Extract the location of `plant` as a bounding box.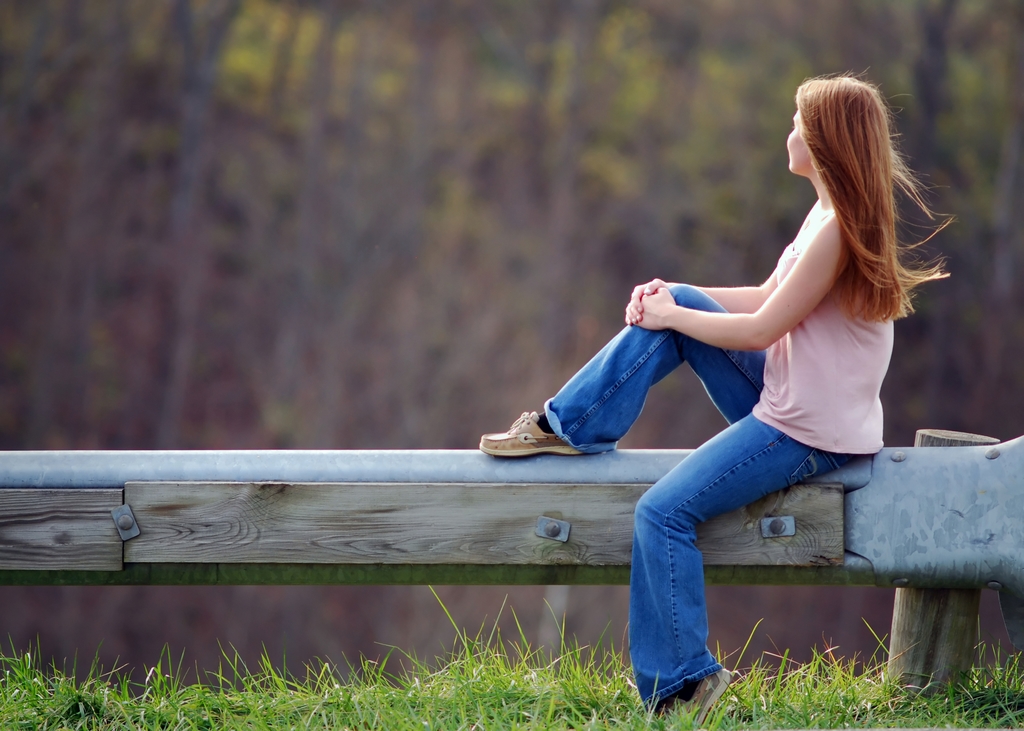
box=[0, 656, 45, 698].
